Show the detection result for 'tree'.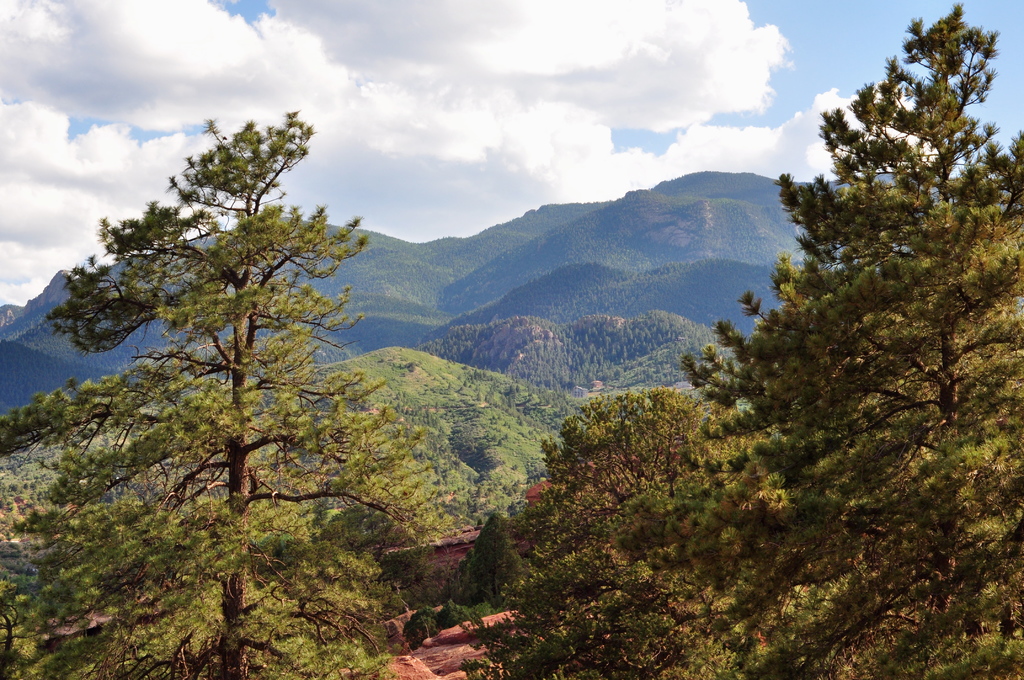
rect(591, 10, 1023, 620).
